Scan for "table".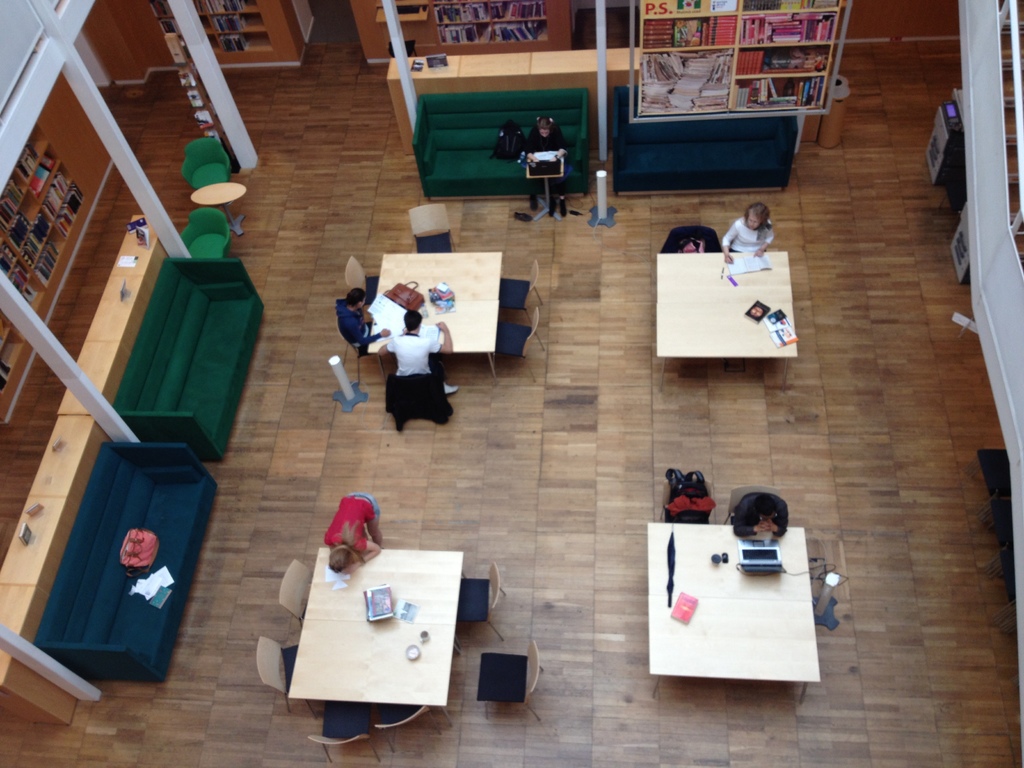
Scan result: bbox=(285, 547, 464, 728).
